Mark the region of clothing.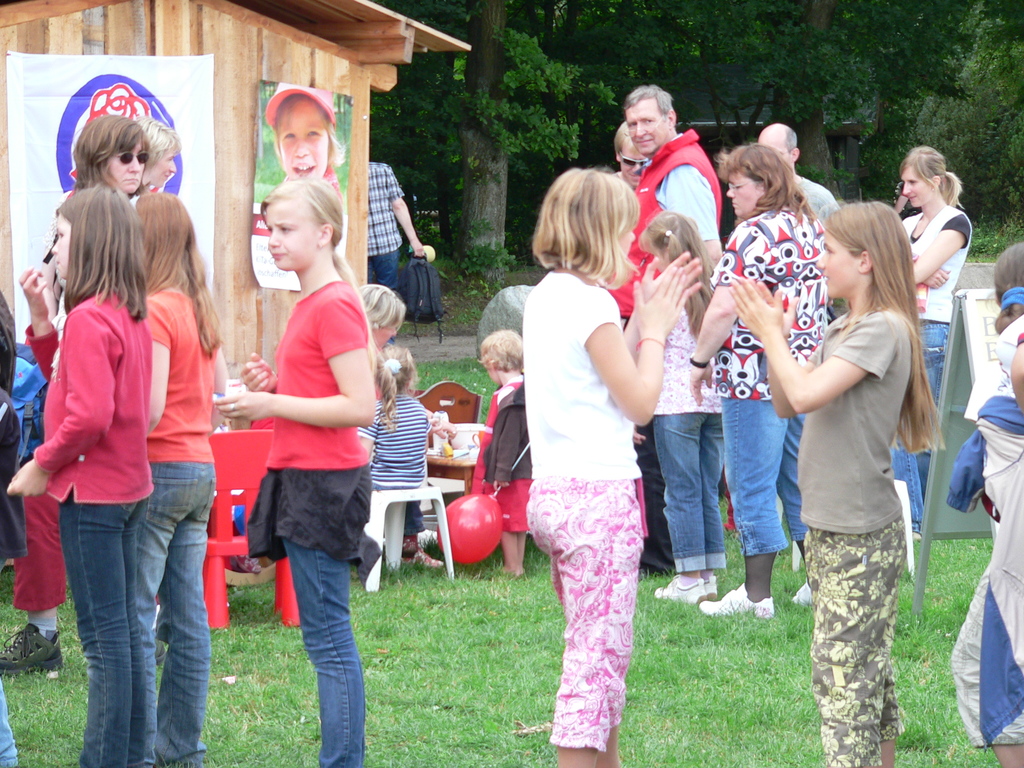
Region: 893 196 975 522.
